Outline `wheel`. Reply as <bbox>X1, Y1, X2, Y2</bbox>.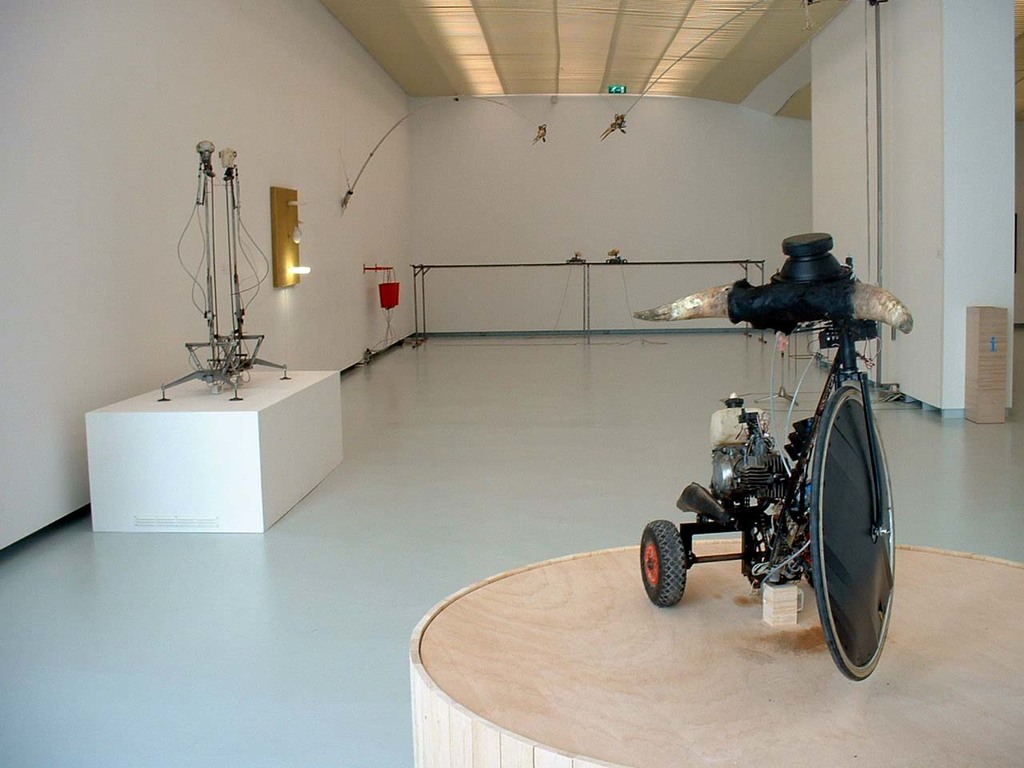
<bbox>634, 518, 690, 607</bbox>.
